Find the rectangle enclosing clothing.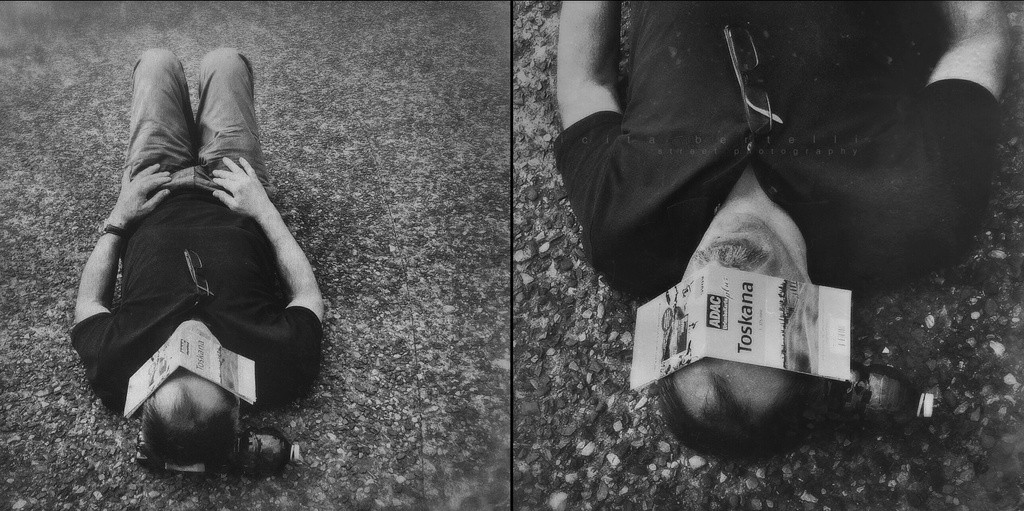
63,42,324,409.
